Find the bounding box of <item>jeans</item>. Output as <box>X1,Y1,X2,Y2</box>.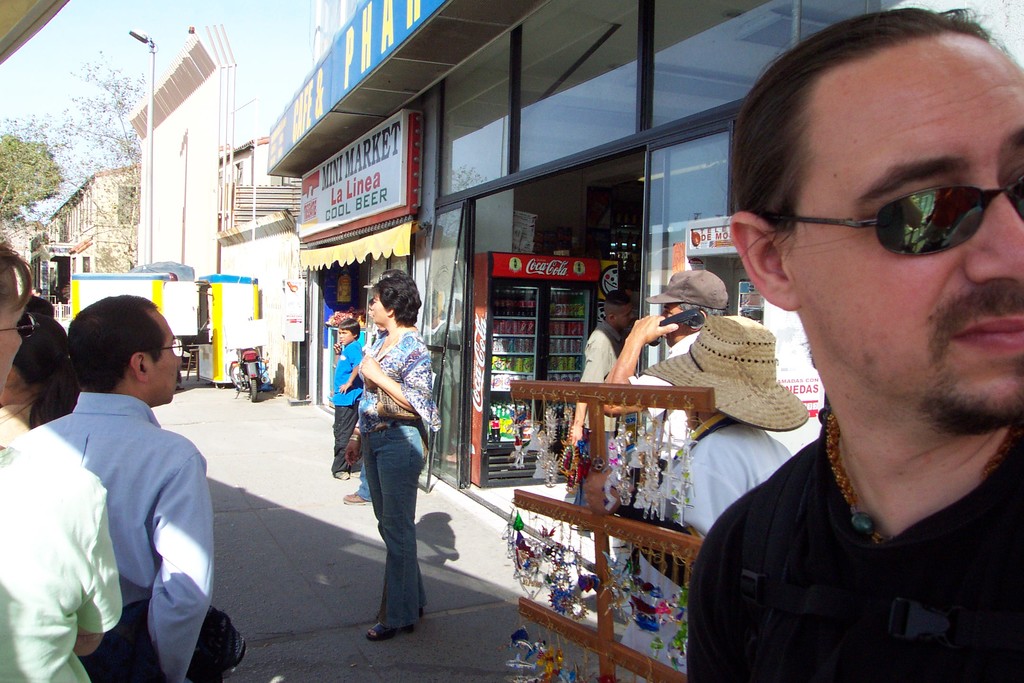
<box>362,418,425,626</box>.
